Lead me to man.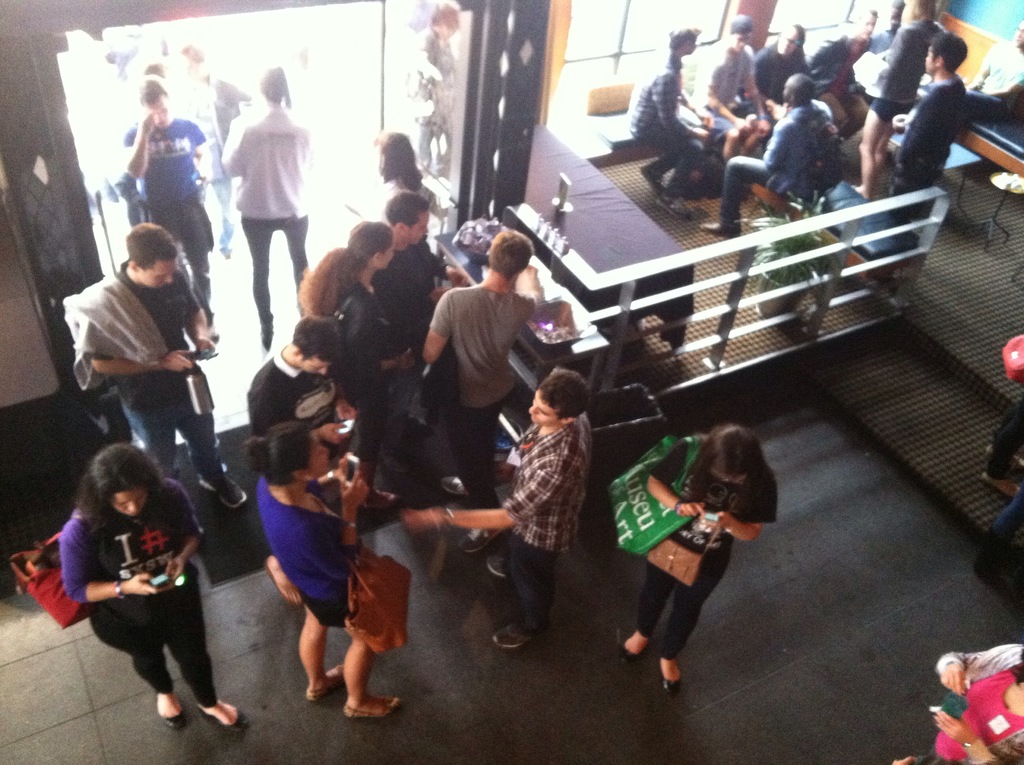
Lead to {"left": 220, "top": 64, "right": 315, "bottom": 351}.
